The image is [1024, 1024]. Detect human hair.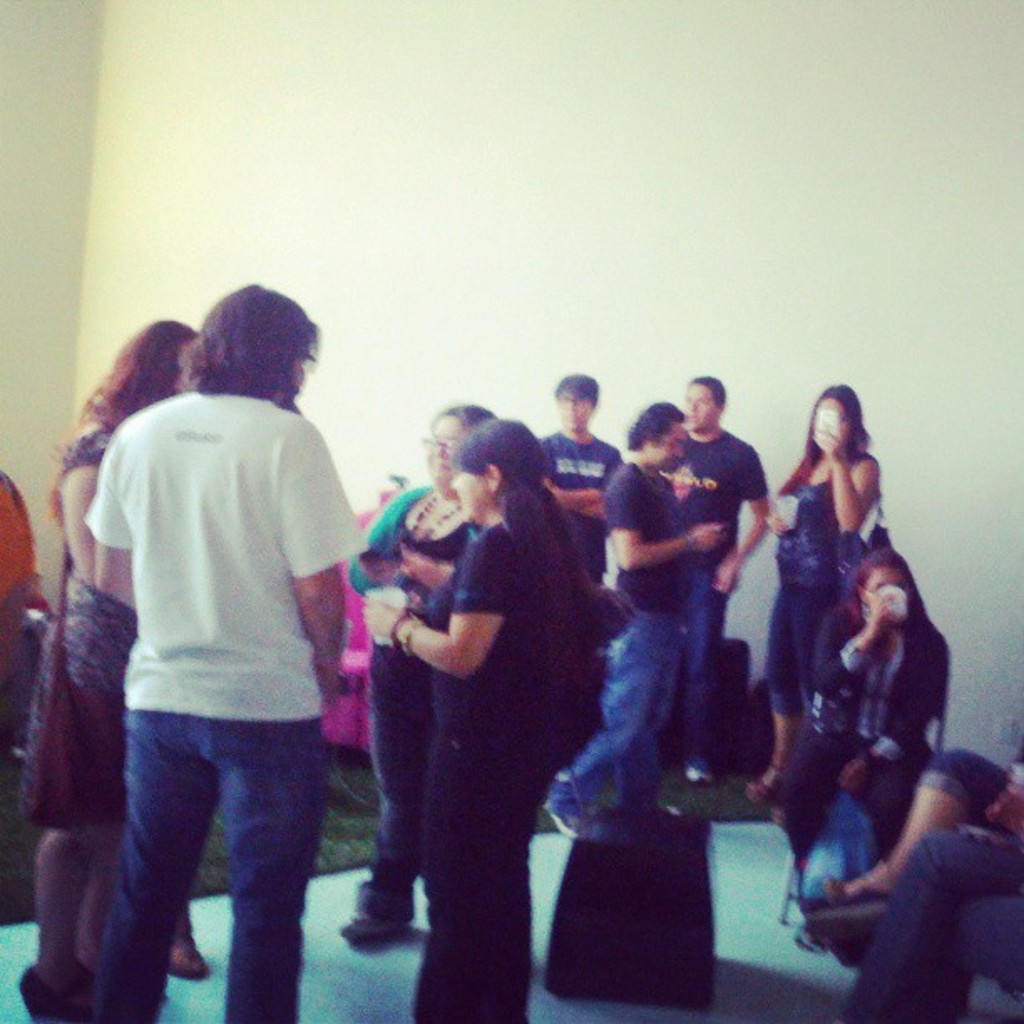
Detection: 843,540,934,646.
